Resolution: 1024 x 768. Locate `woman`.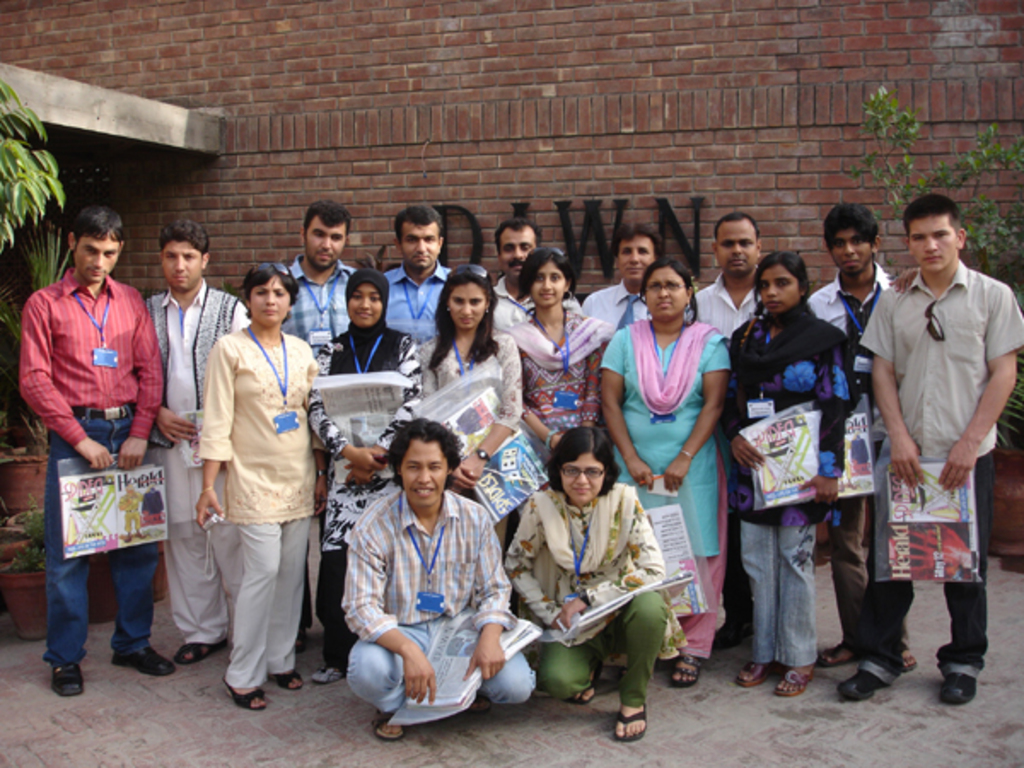
x1=497 y1=423 x2=684 y2=746.
